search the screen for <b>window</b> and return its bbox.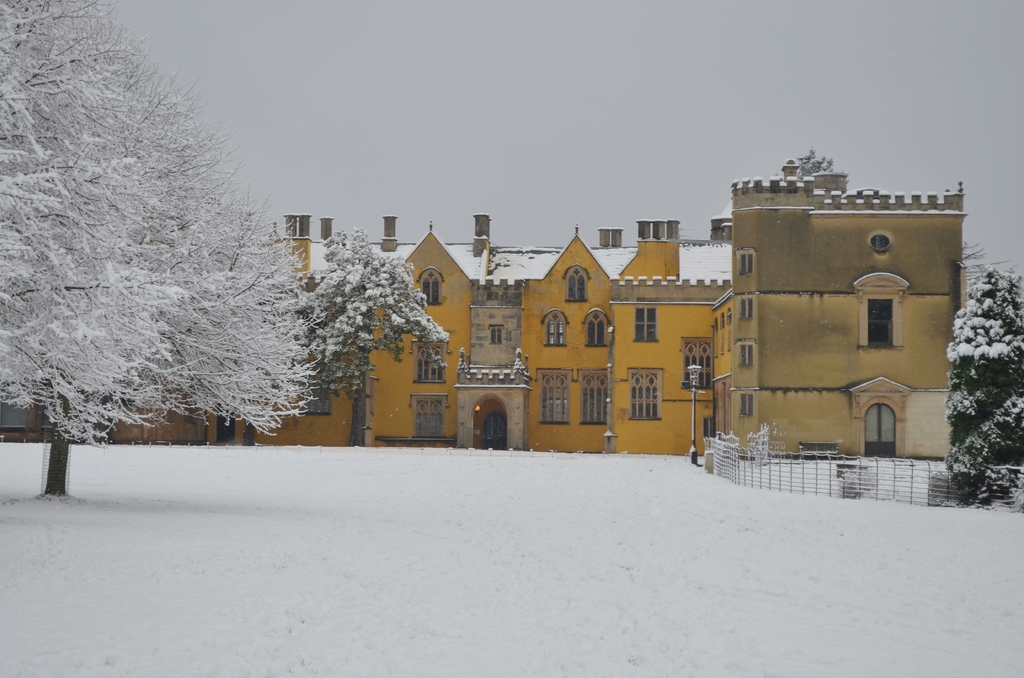
Found: region(676, 335, 714, 391).
